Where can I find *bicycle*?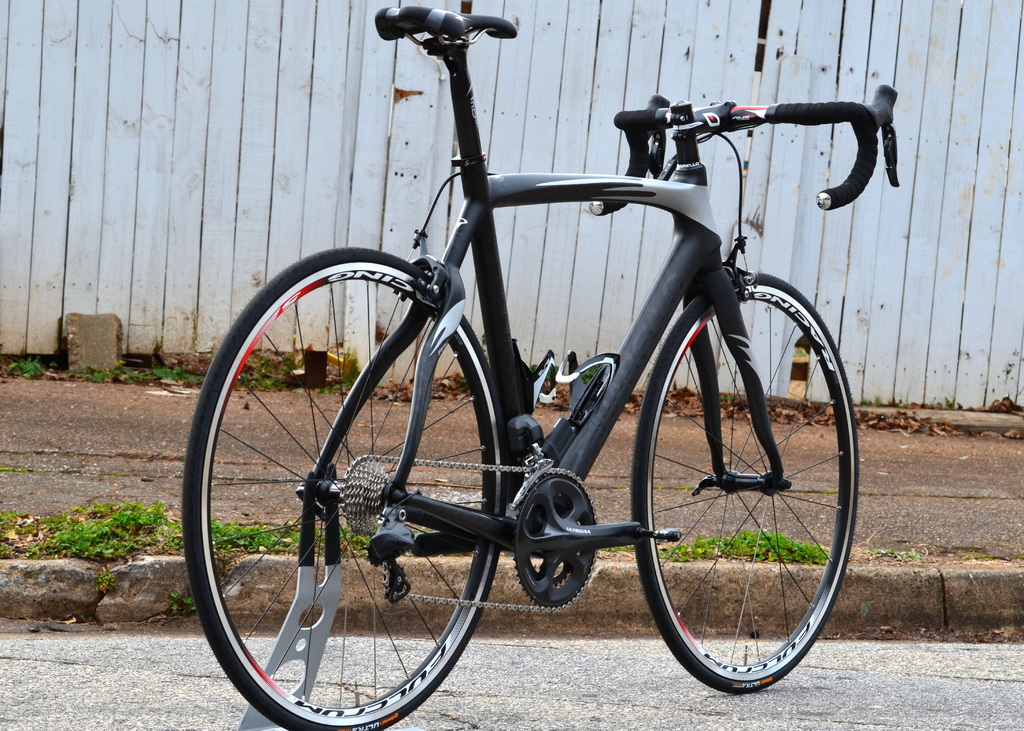
You can find it at (173, 7, 911, 727).
